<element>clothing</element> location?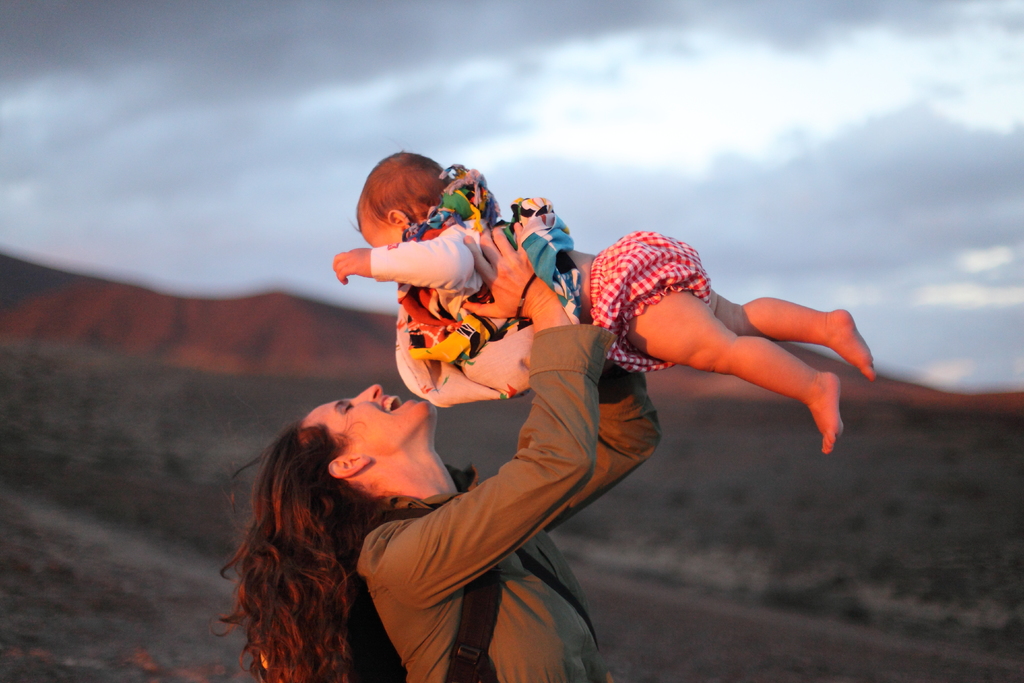
{"left": 399, "top": 159, "right": 710, "bottom": 418}
